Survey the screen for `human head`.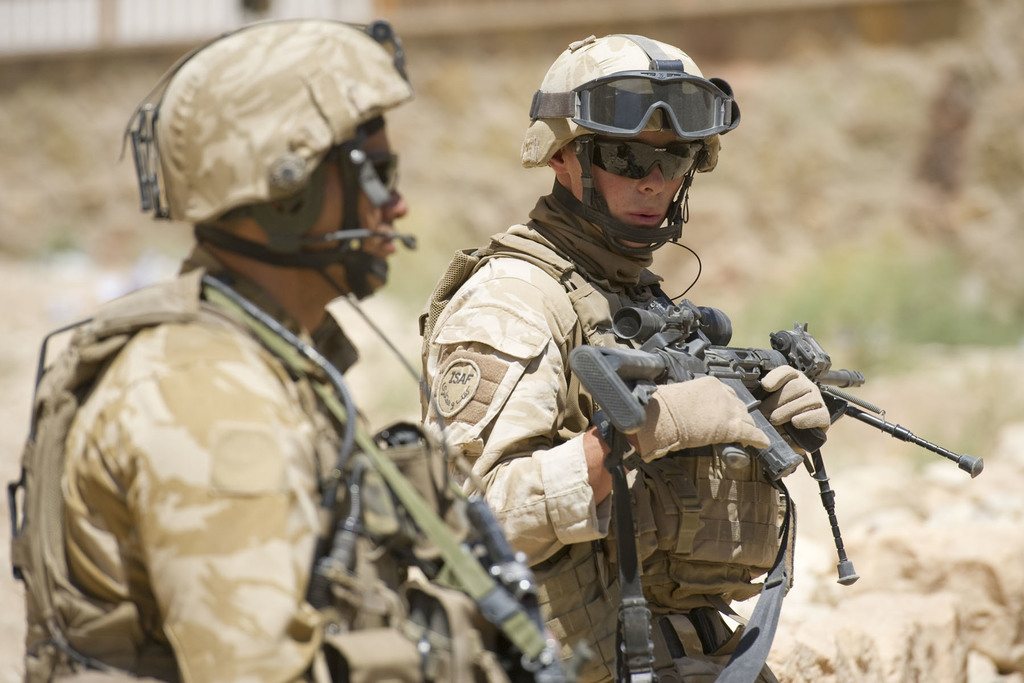
Survey found: 544, 31, 694, 252.
